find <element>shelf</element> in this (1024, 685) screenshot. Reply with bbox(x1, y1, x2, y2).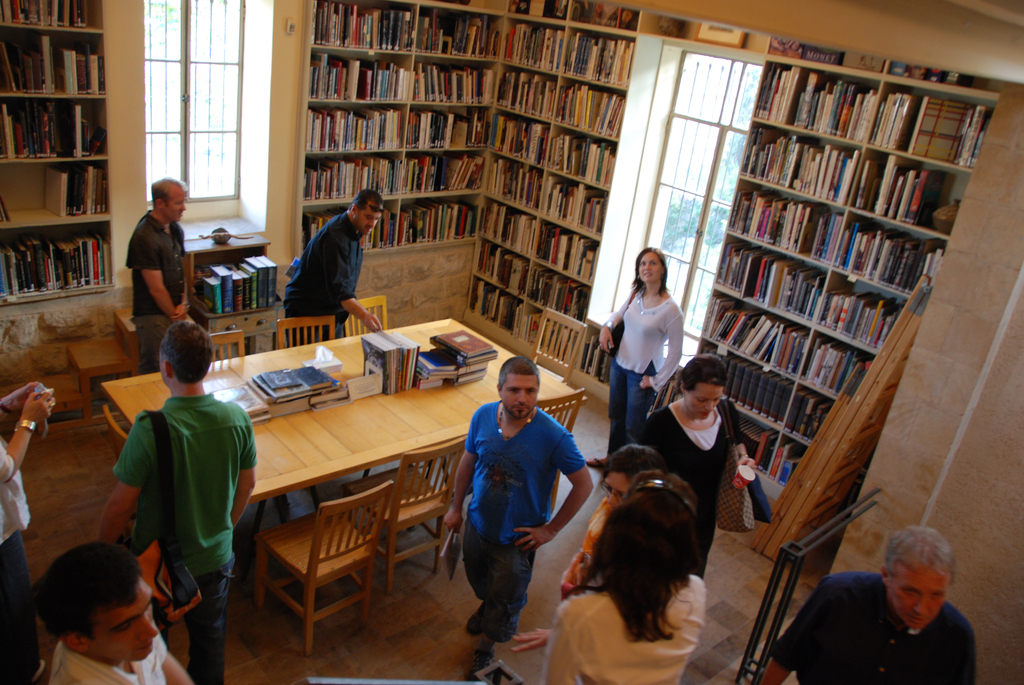
bbox(294, 0, 491, 319).
